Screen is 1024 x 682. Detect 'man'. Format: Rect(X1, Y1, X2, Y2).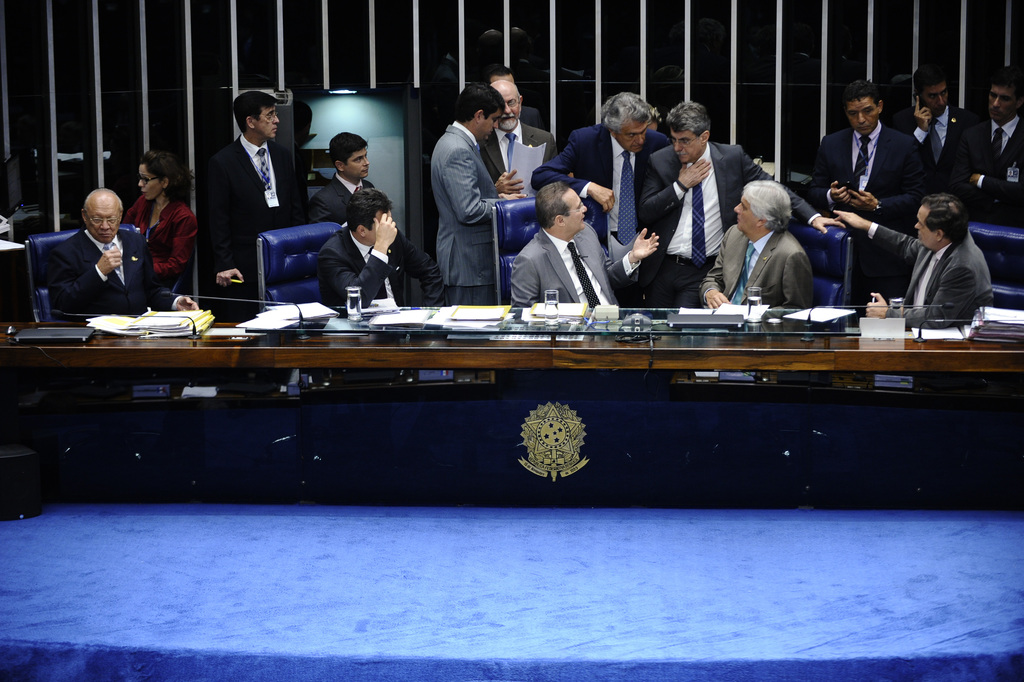
Rect(638, 102, 846, 312).
